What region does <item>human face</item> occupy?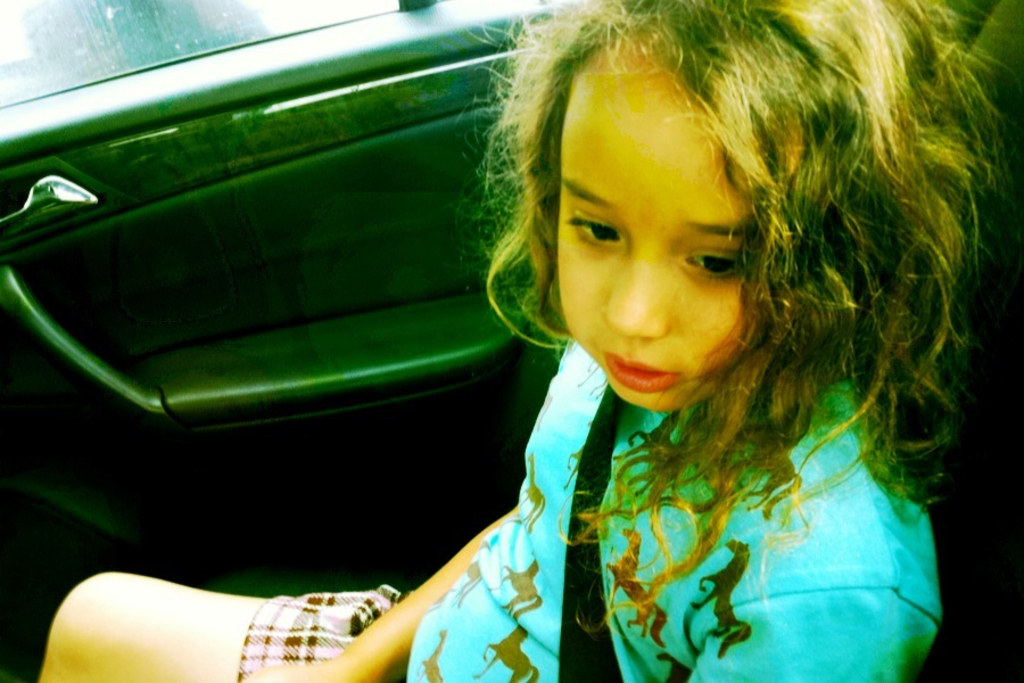
(556,24,770,412).
